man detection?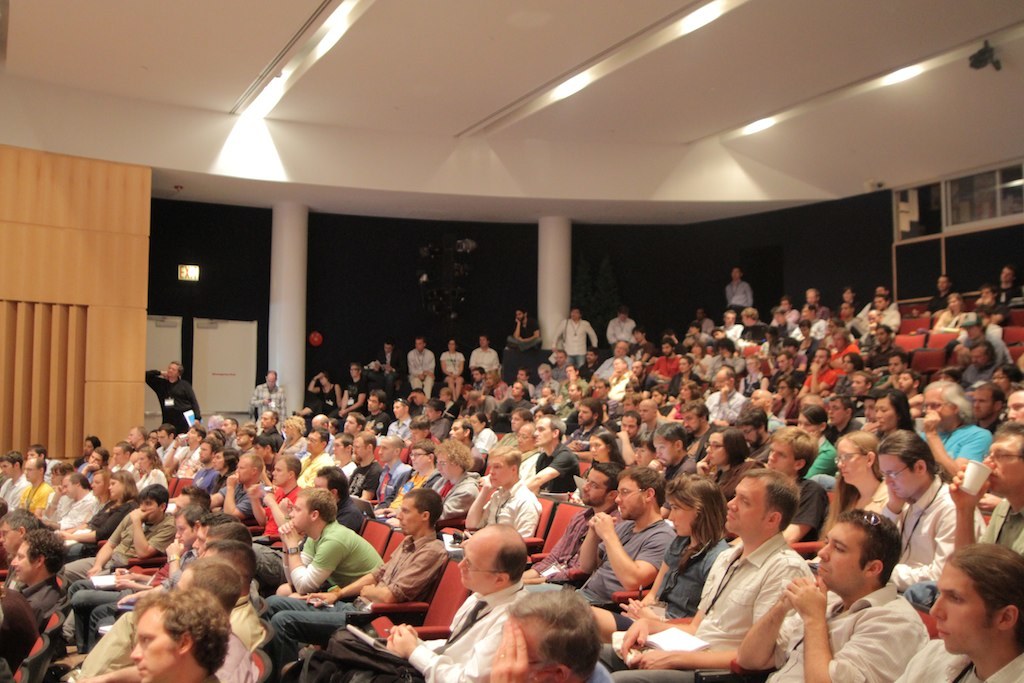
374 340 407 394
